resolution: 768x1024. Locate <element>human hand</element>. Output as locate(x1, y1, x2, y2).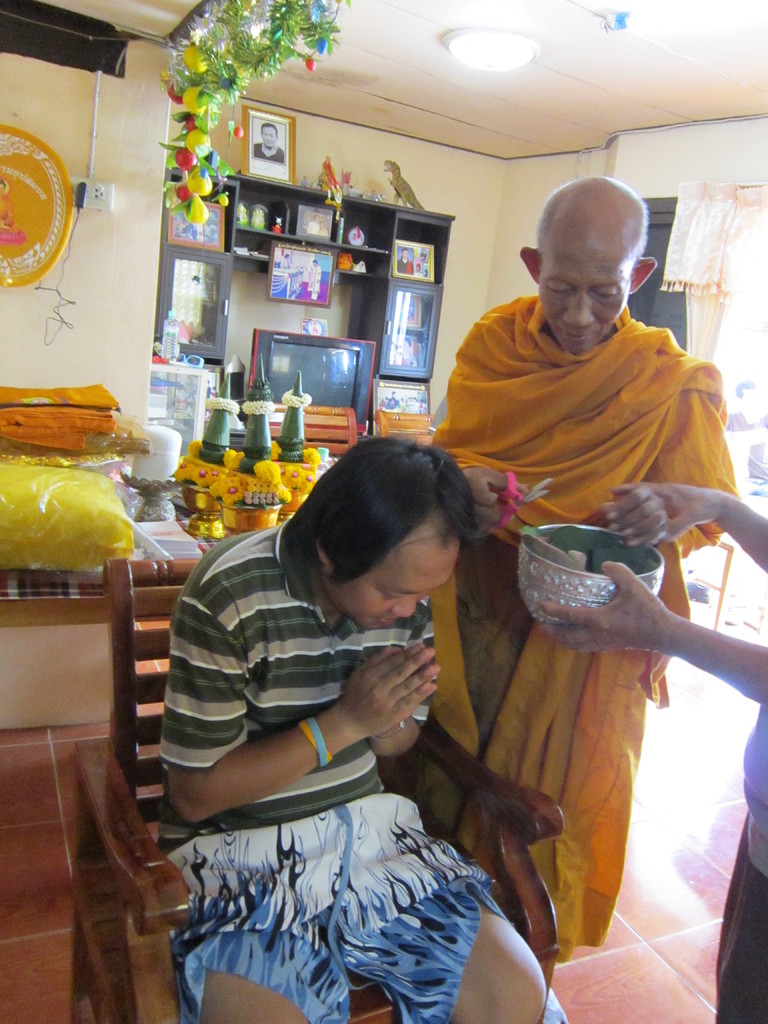
locate(602, 481, 670, 550).
